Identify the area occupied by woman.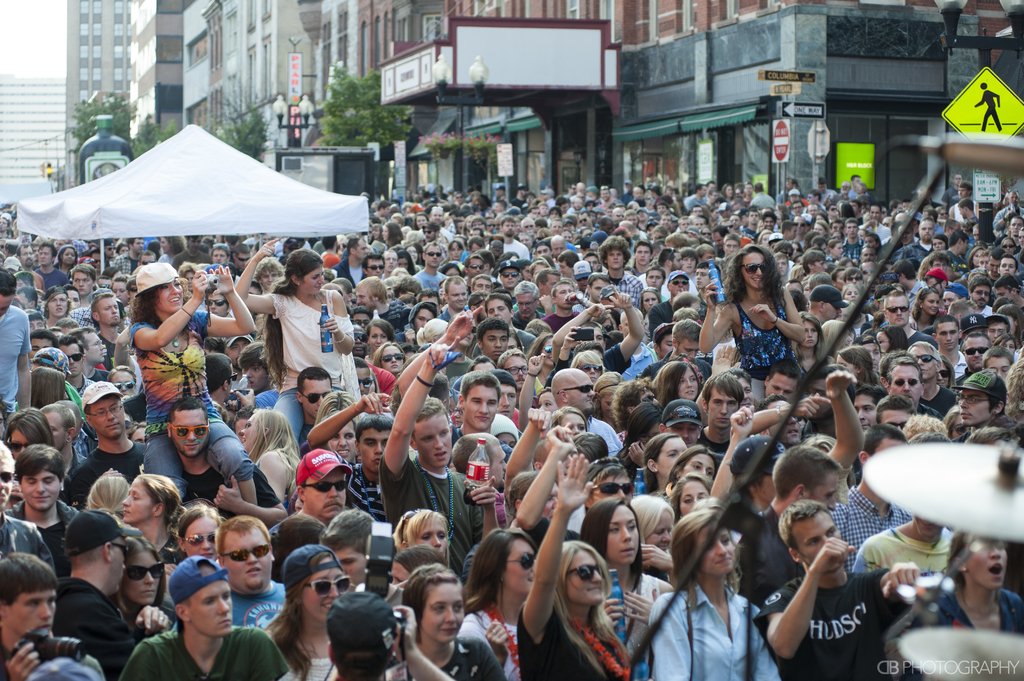
Area: 54, 244, 80, 271.
